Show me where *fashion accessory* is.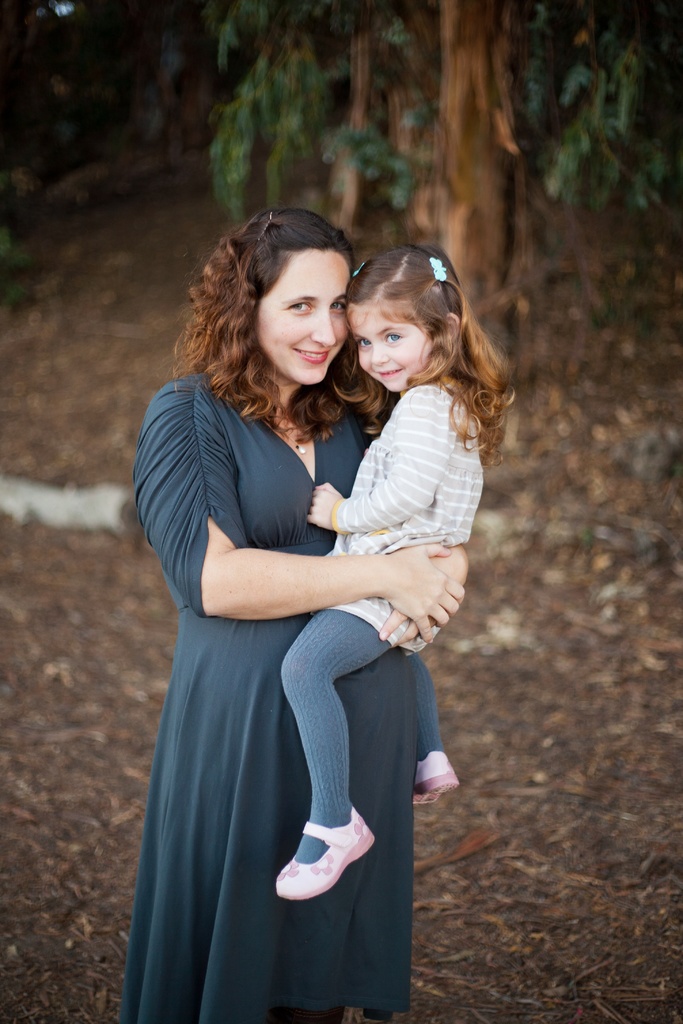
*fashion accessory* is at 272:806:377:899.
